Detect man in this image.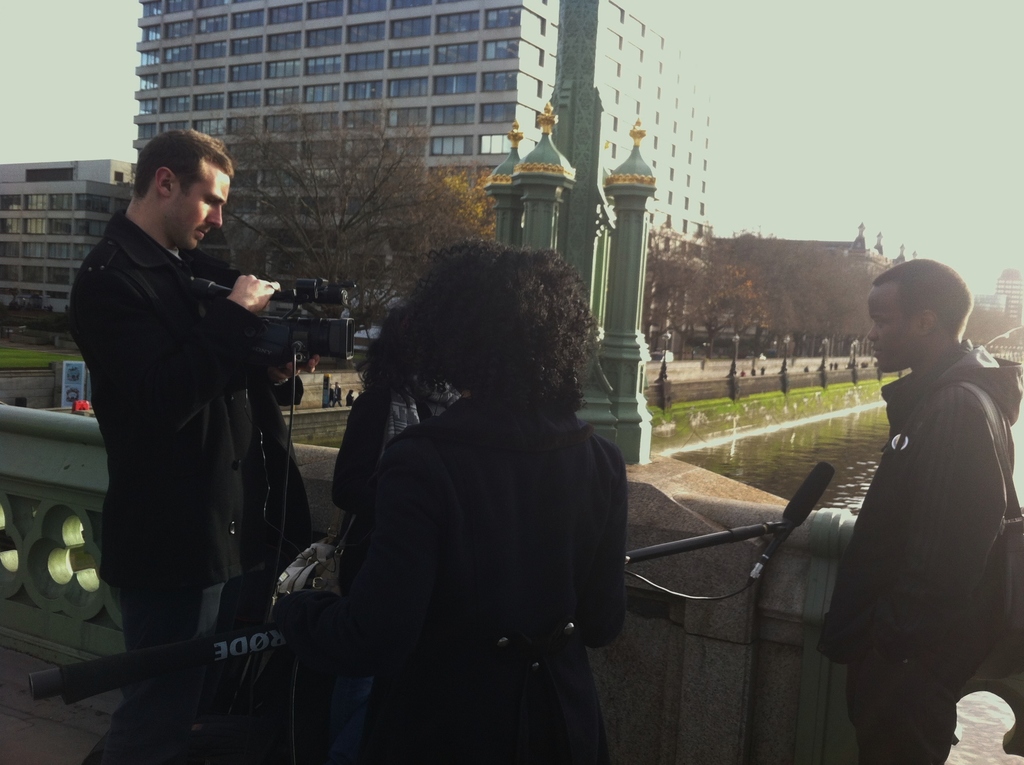
Detection: {"x1": 804, "y1": 241, "x2": 1011, "y2": 746}.
